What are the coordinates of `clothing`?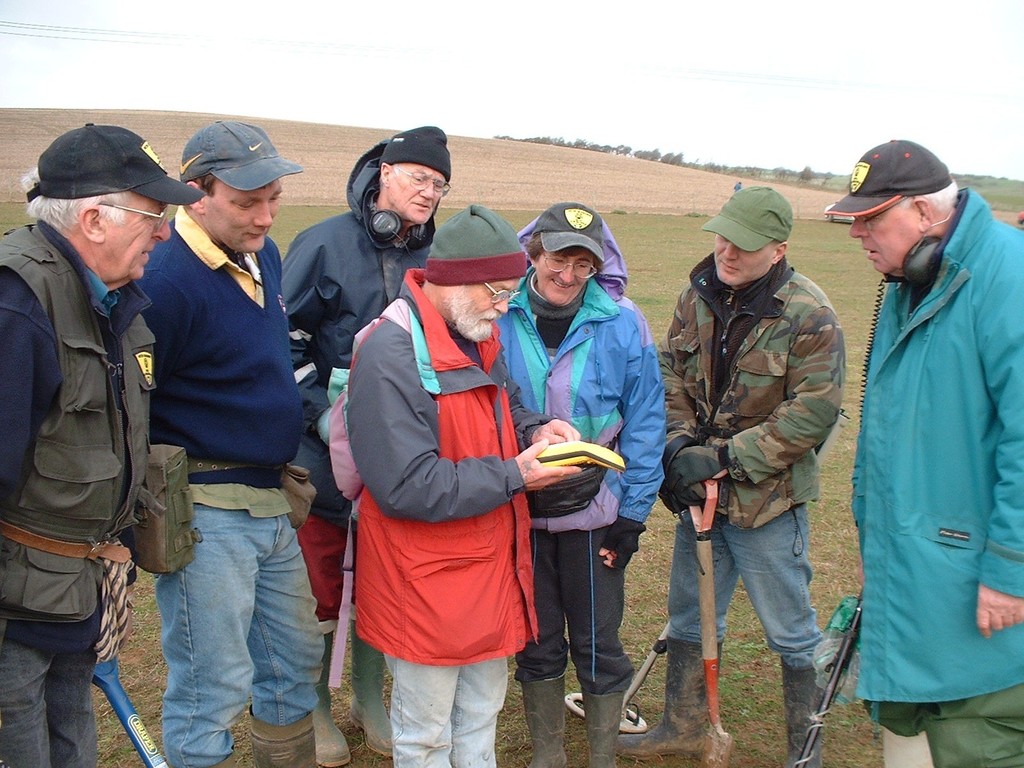
344:271:417:767.
